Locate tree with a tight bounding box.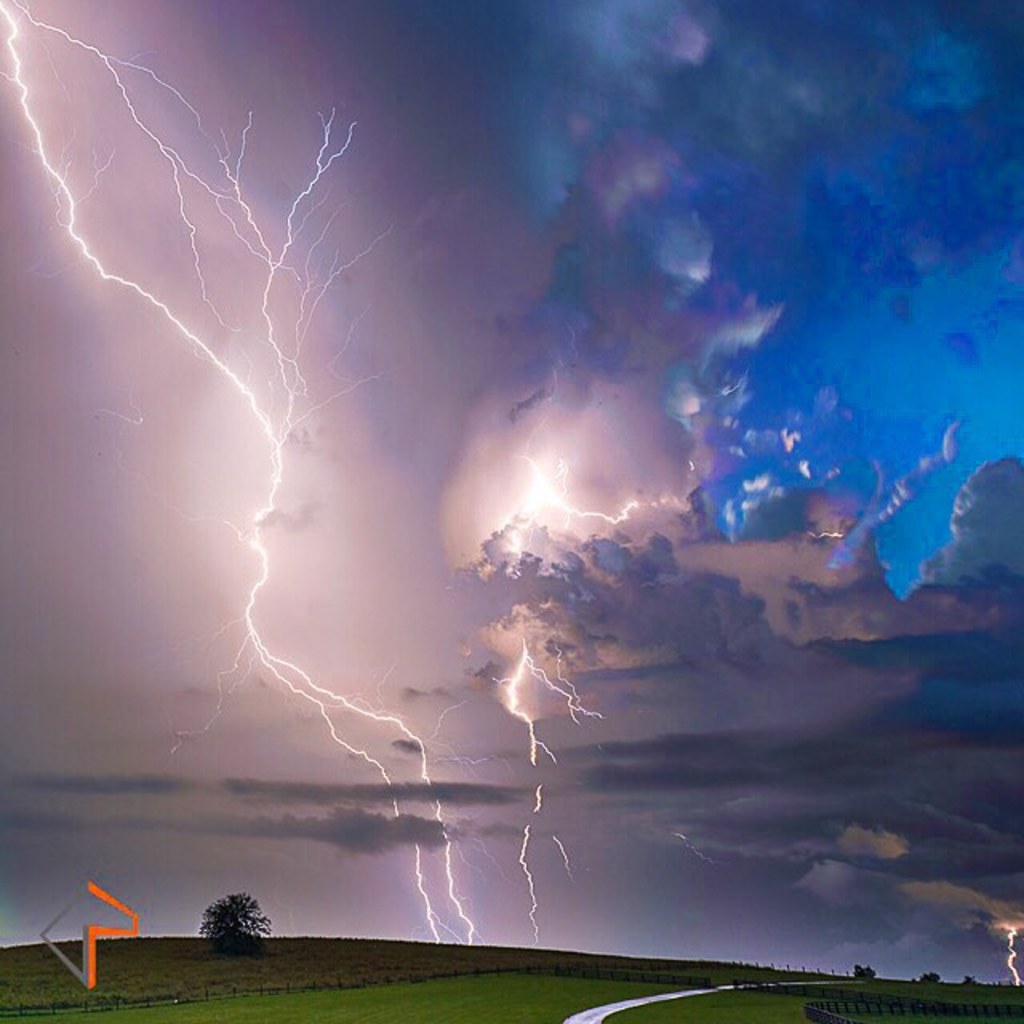
853:963:878:986.
